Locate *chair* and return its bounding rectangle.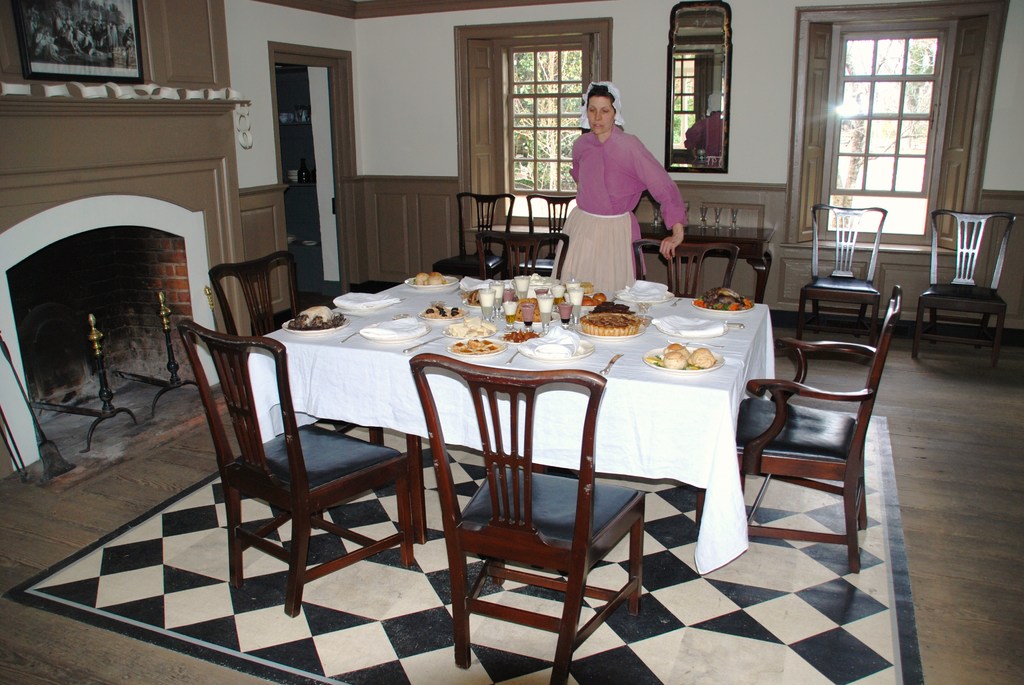
select_region(632, 233, 741, 305).
